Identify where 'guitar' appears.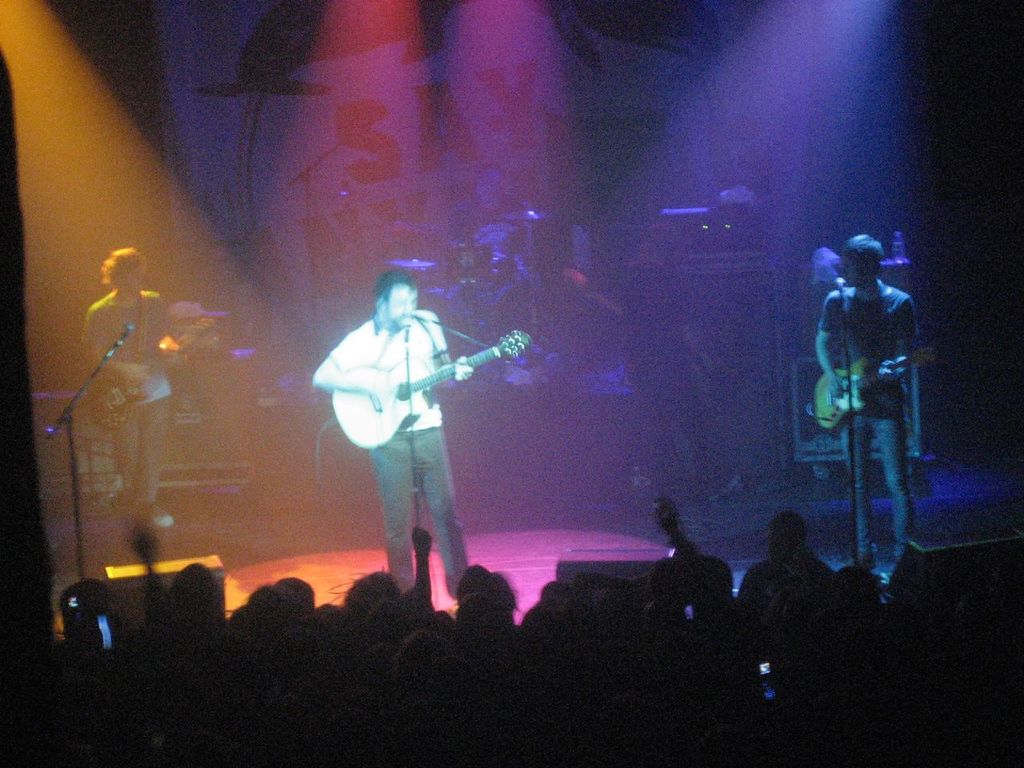
Appears at locate(314, 326, 556, 450).
